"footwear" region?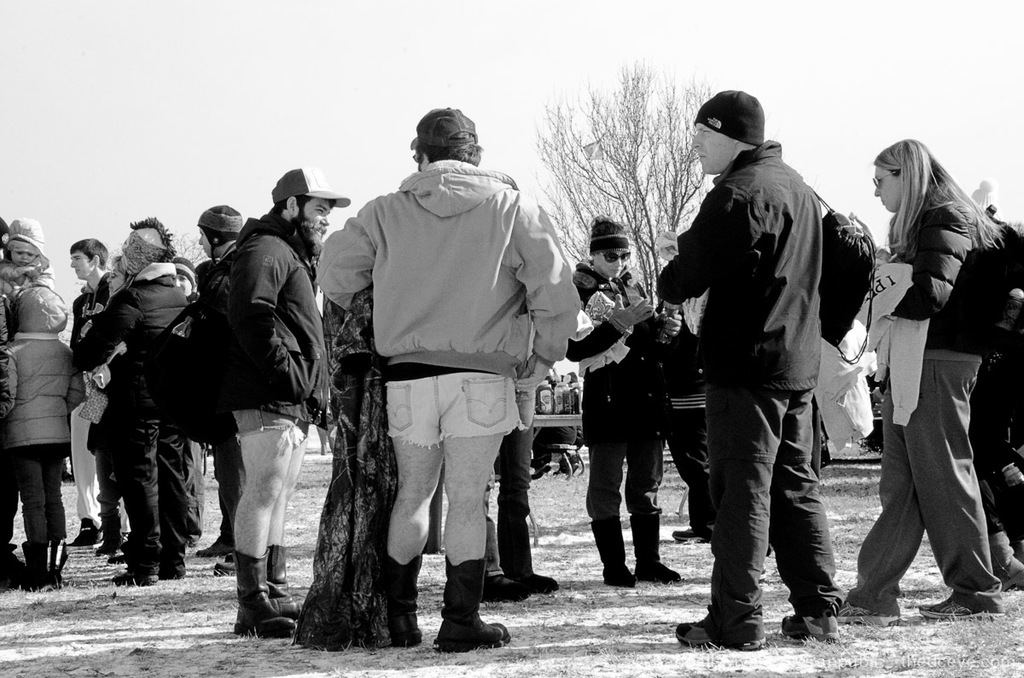
(left=0, top=538, right=16, bottom=594)
